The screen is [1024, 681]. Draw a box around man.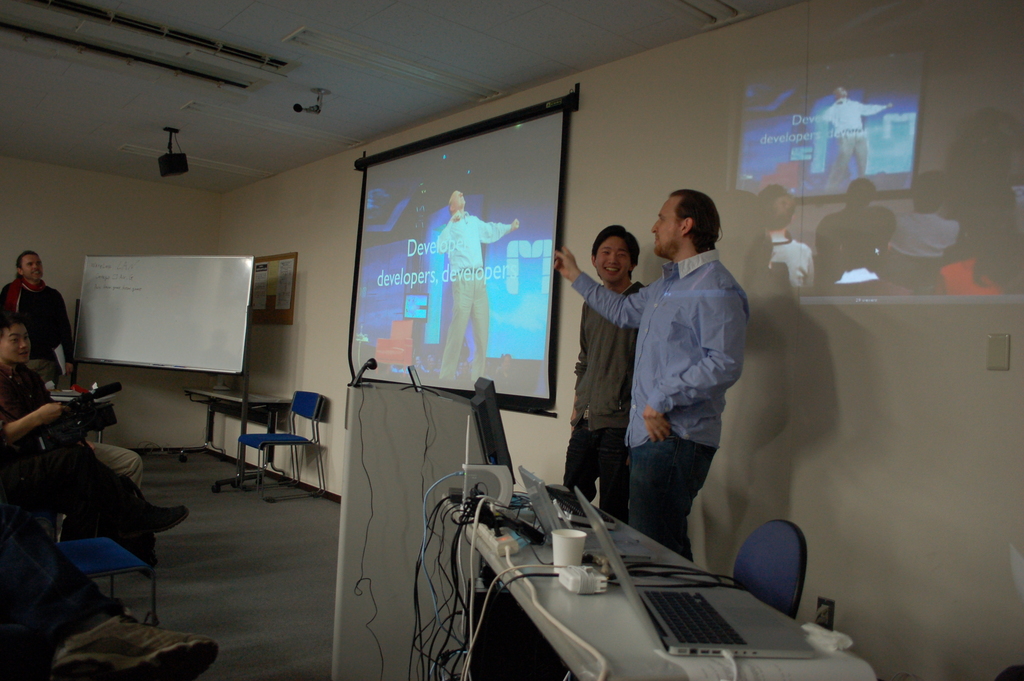
bbox=[26, 344, 144, 496].
